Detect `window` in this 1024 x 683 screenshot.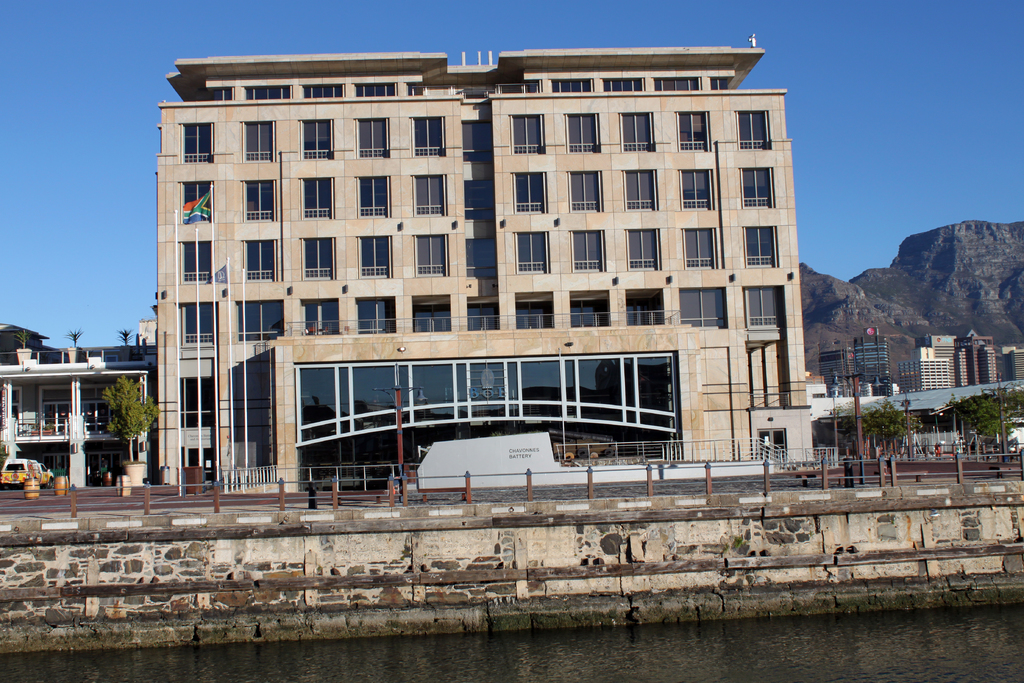
Detection: rect(625, 227, 659, 269).
